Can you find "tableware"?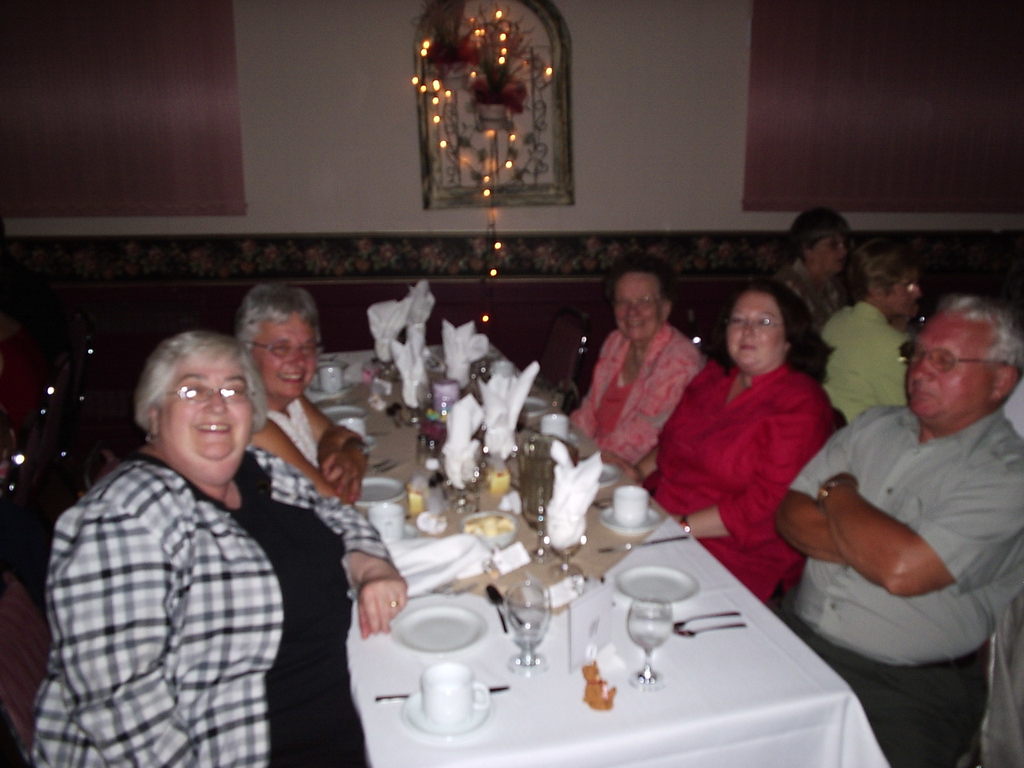
Yes, bounding box: bbox=[483, 582, 528, 636].
